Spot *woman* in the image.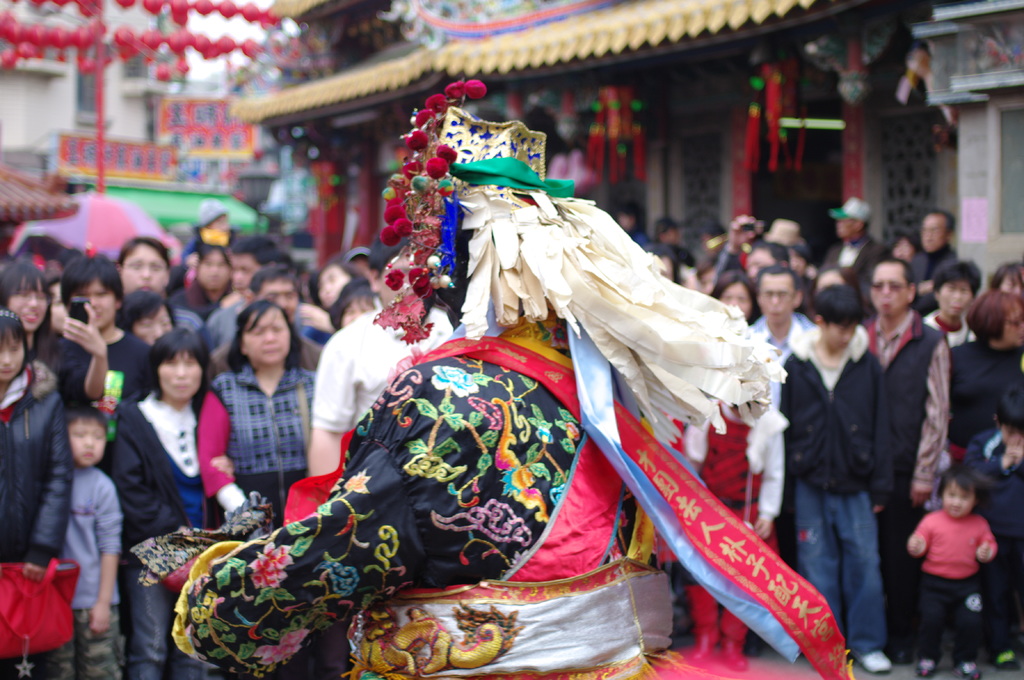
*woman* found at <box>194,303,321,534</box>.
